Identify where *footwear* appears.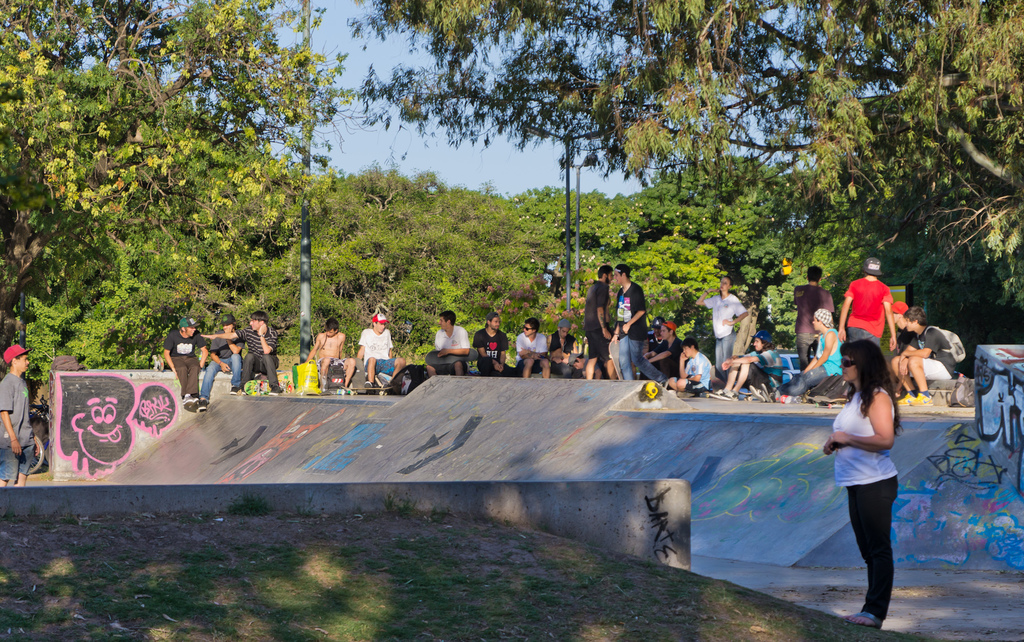
Appears at (854,606,877,625).
